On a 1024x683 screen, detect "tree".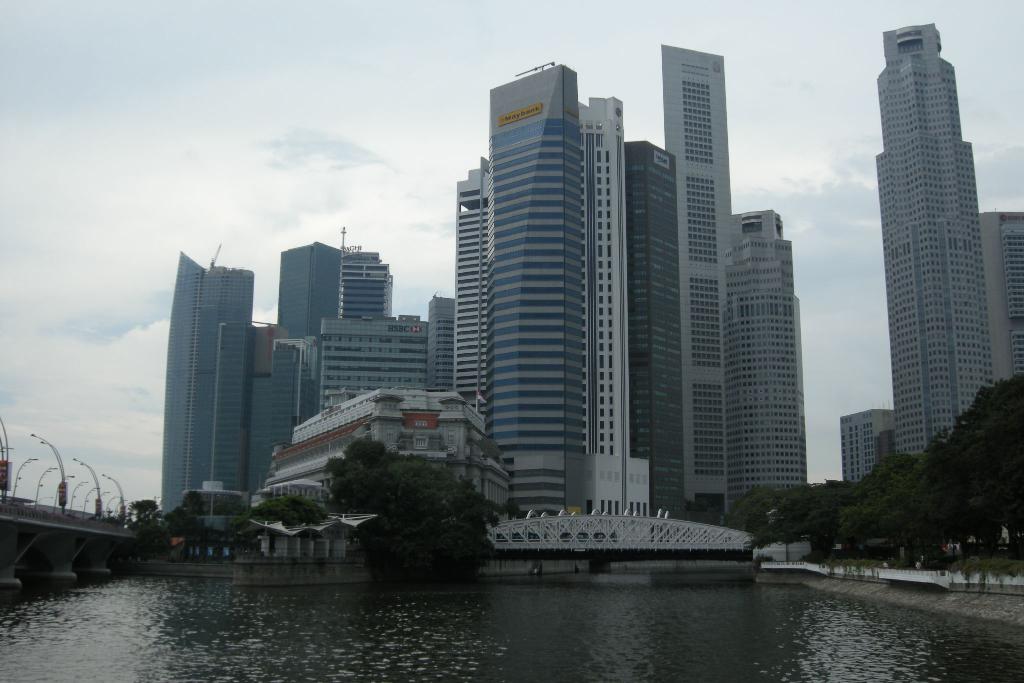
bbox=[221, 497, 317, 547].
